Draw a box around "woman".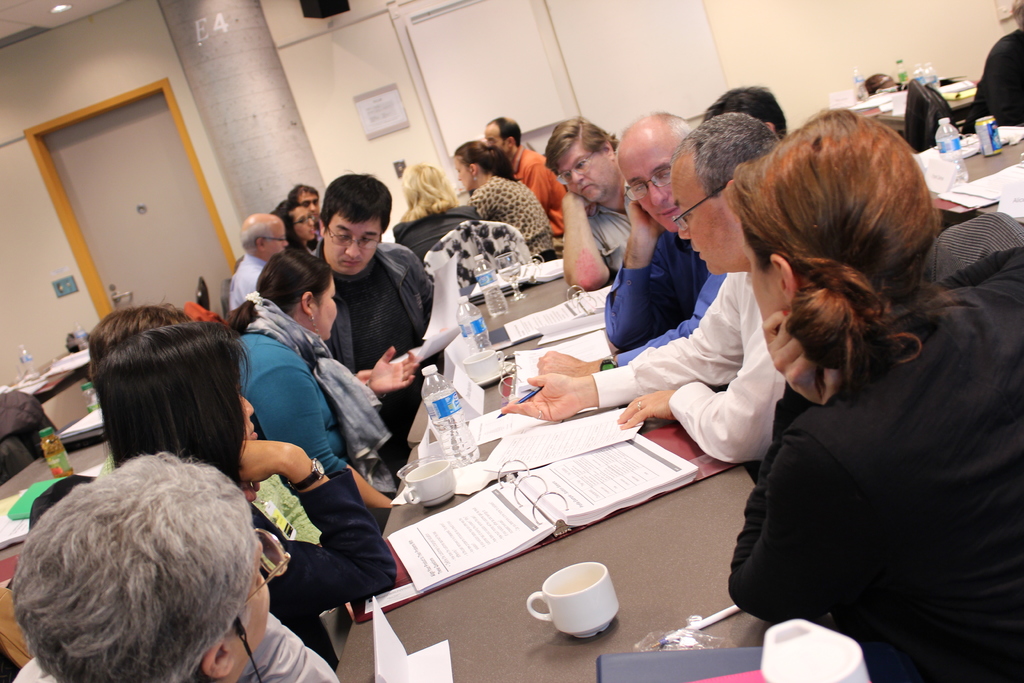
(697, 95, 1002, 675).
